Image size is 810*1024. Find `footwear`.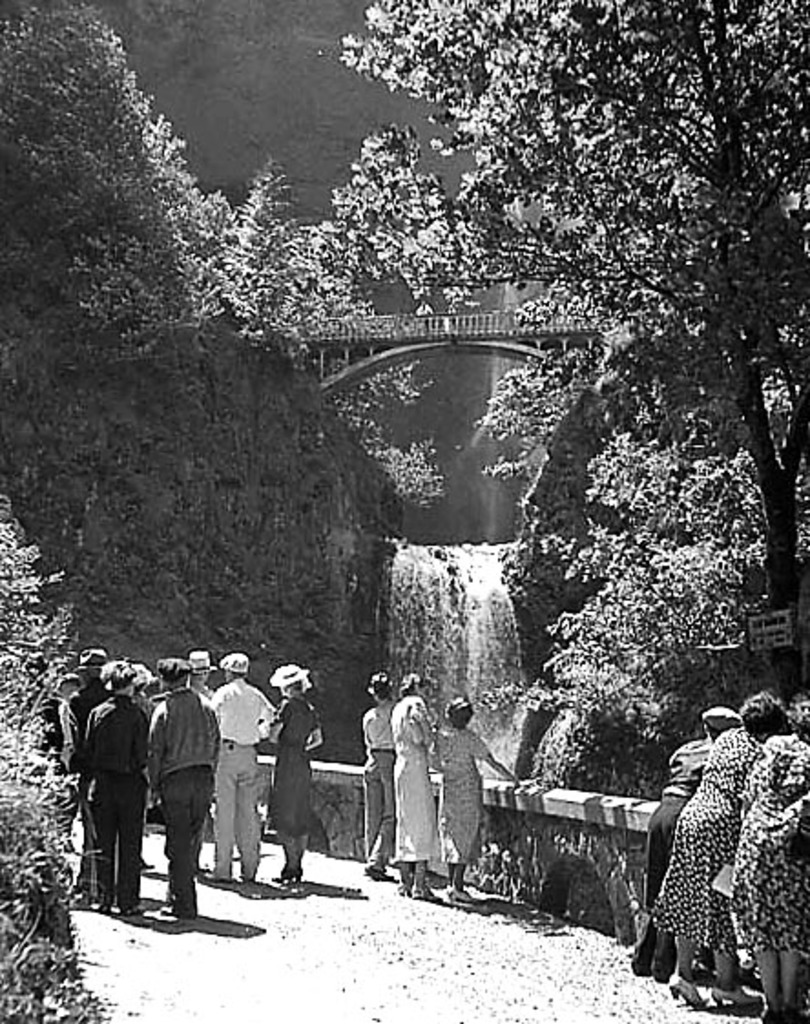
rect(359, 852, 392, 876).
